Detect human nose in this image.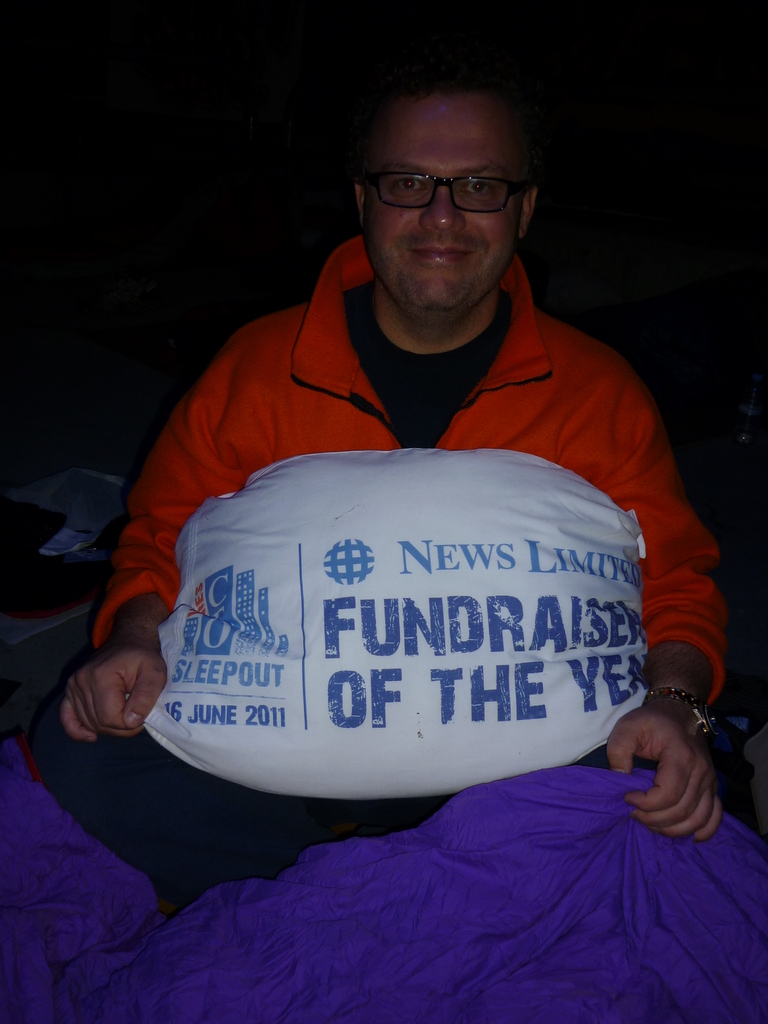
Detection: locate(424, 179, 466, 232).
